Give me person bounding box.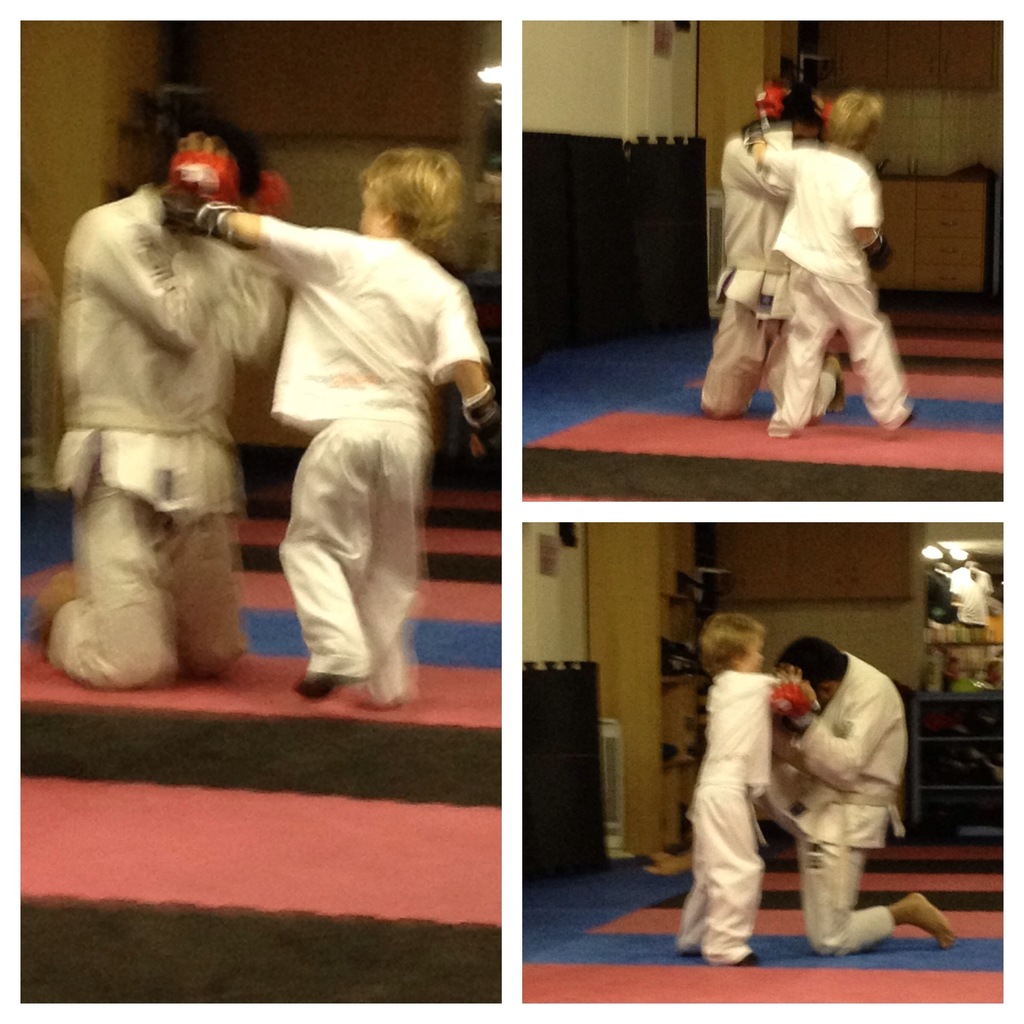
(675,614,820,969).
